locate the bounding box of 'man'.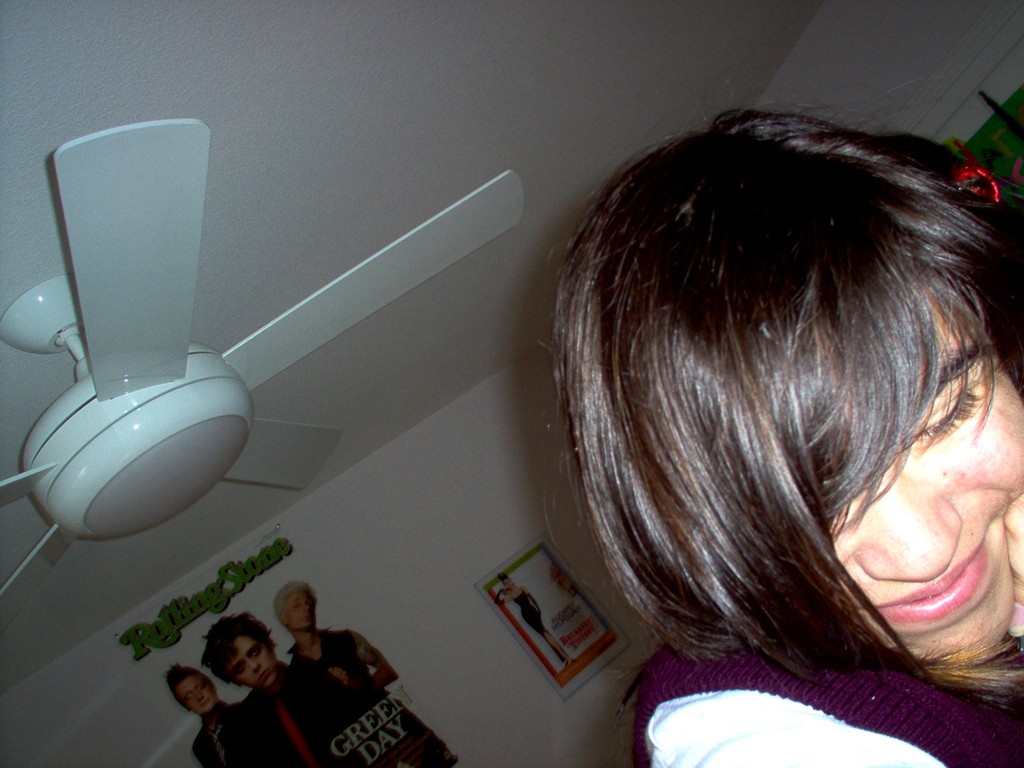
Bounding box: select_region(201, 616, 435, 767).
